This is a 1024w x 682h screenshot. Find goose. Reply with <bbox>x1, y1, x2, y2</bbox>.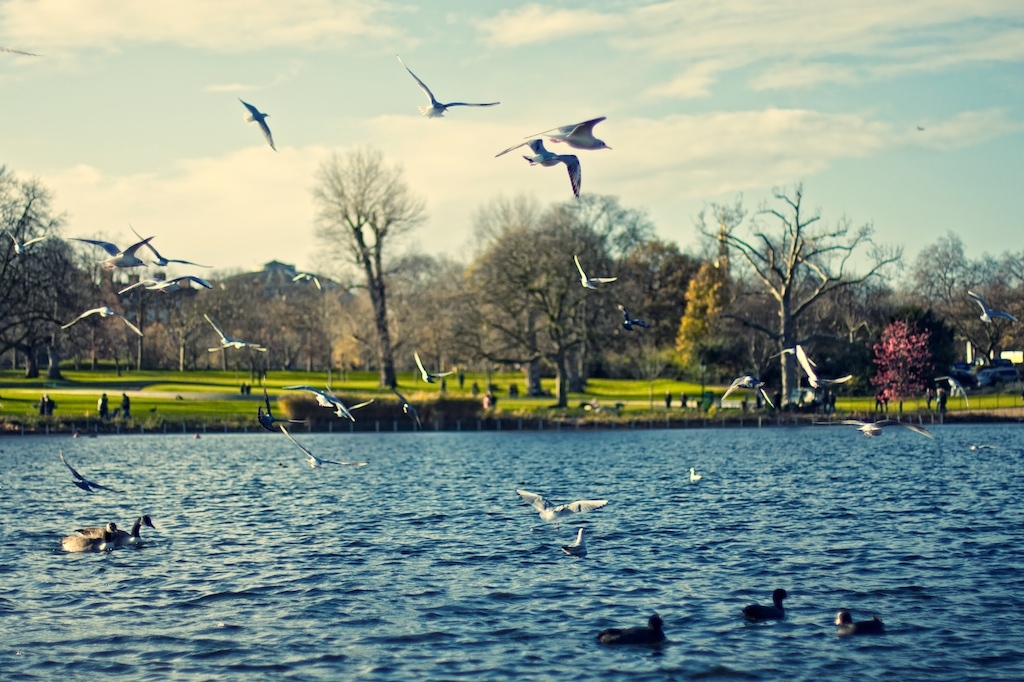
<bbox>110, 511, 148, 548</bbox>.
